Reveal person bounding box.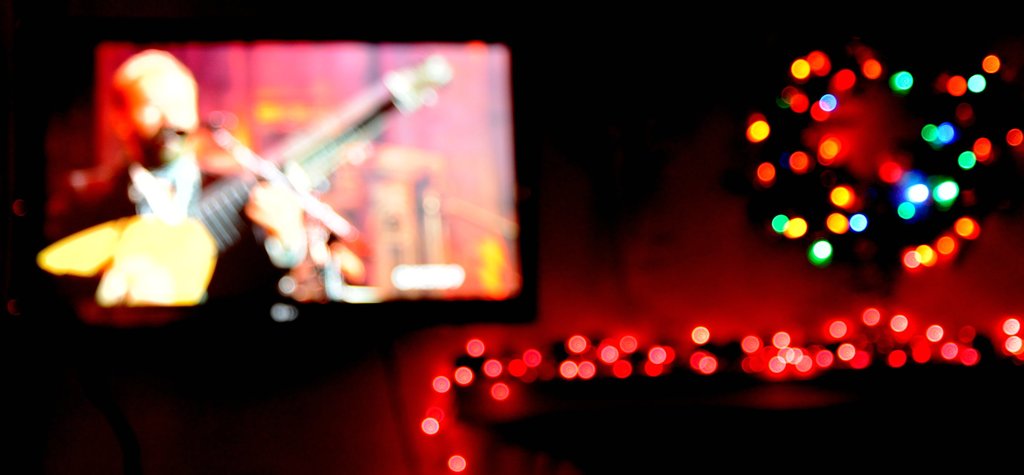
Revealed: 44:36:286:357.
